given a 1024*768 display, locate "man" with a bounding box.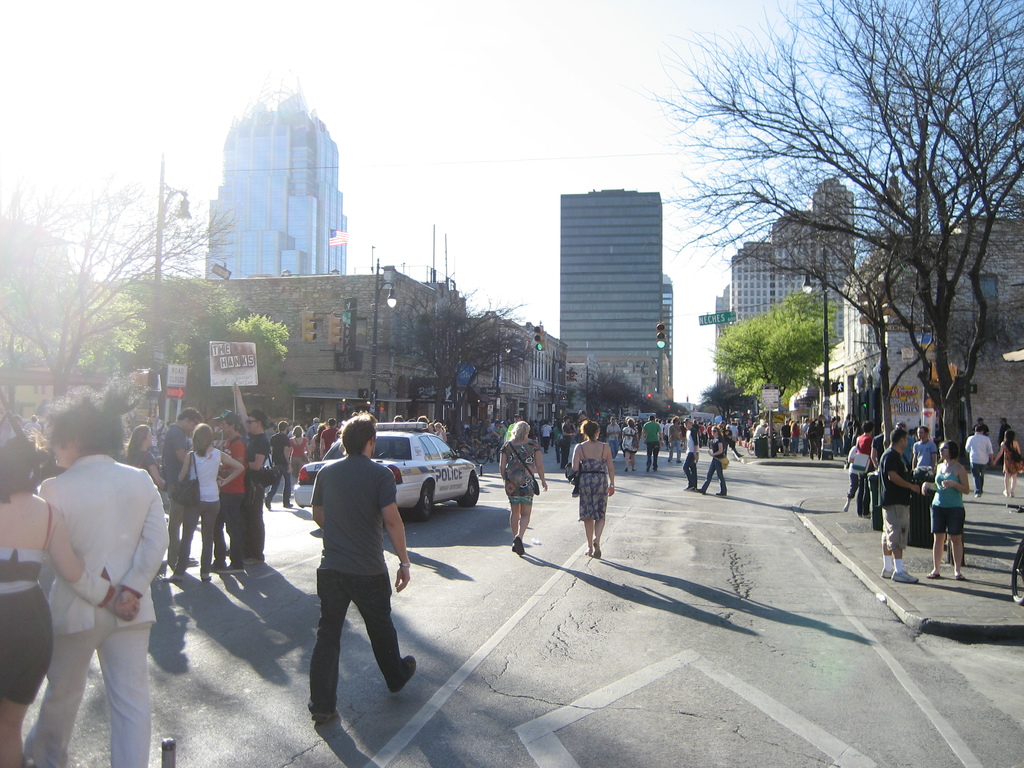
Located: (267, 422, 294, 509).
